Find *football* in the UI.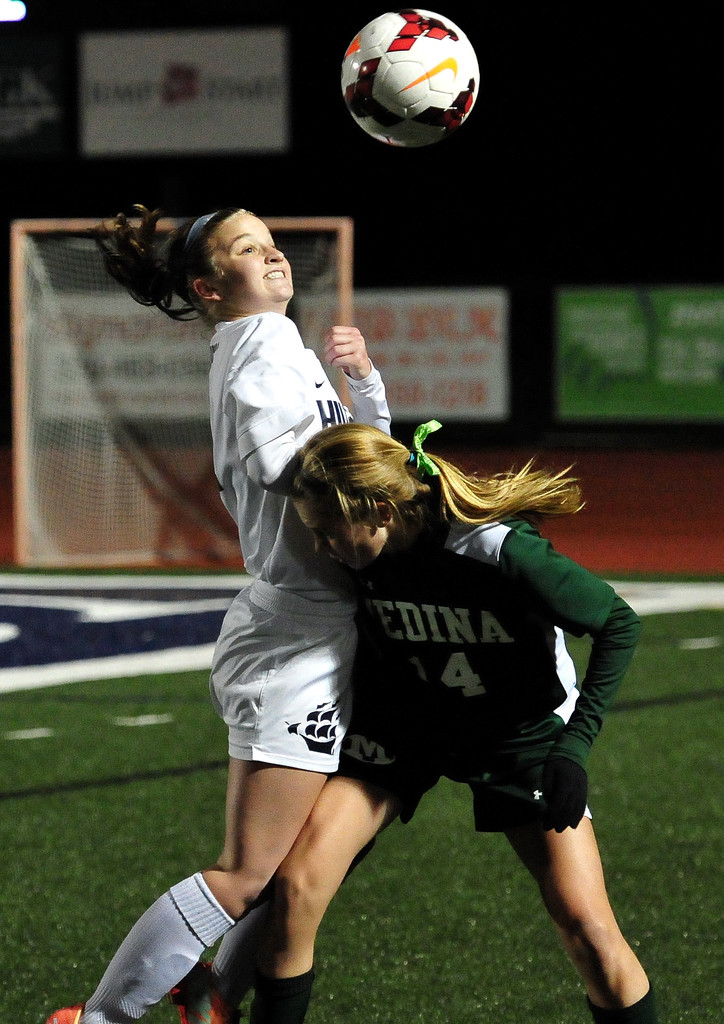
UI element at l=342, t=8, r=479, b=152.
